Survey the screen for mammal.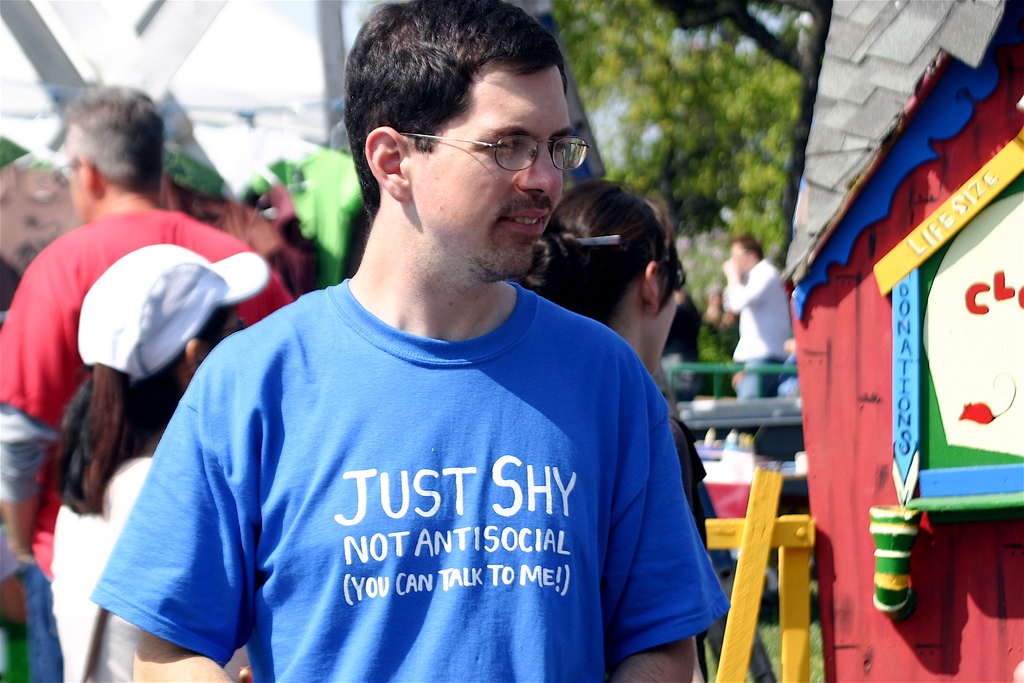
Survey found: pyautogui.locateOnScreen(90, 0, 729, 682).
